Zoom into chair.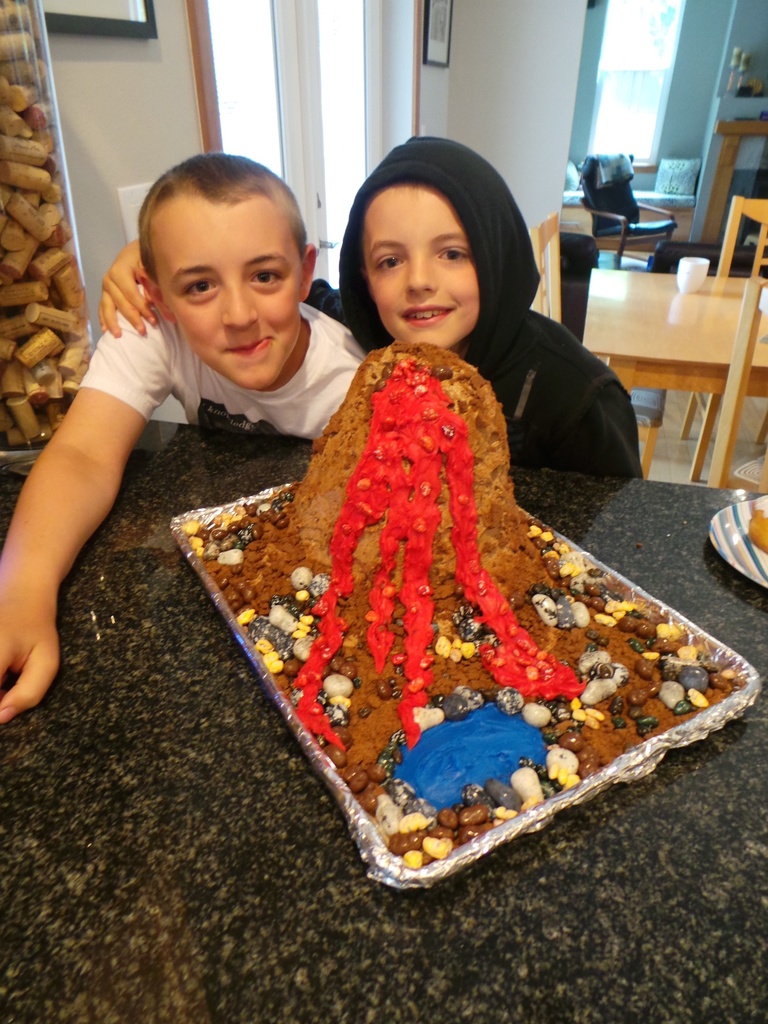
Zoom target: 526 212 671 479.
